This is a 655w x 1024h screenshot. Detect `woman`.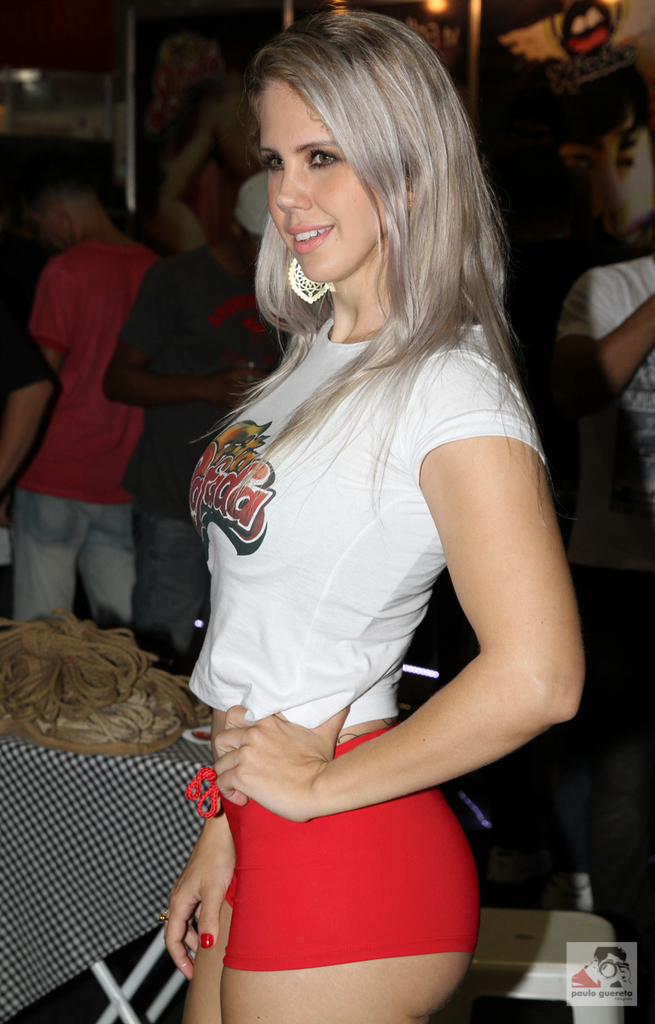
136 20 589 952.
